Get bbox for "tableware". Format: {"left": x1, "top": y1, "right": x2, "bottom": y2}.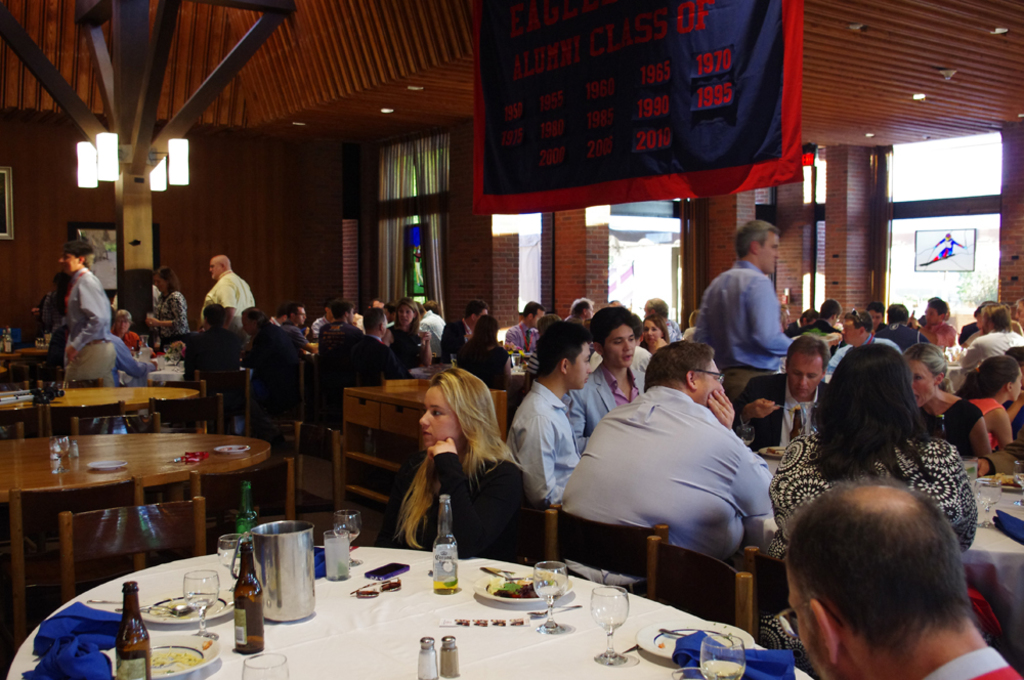
{"left": 136, "top": 332, "right": 151, "bottom": 348}.
